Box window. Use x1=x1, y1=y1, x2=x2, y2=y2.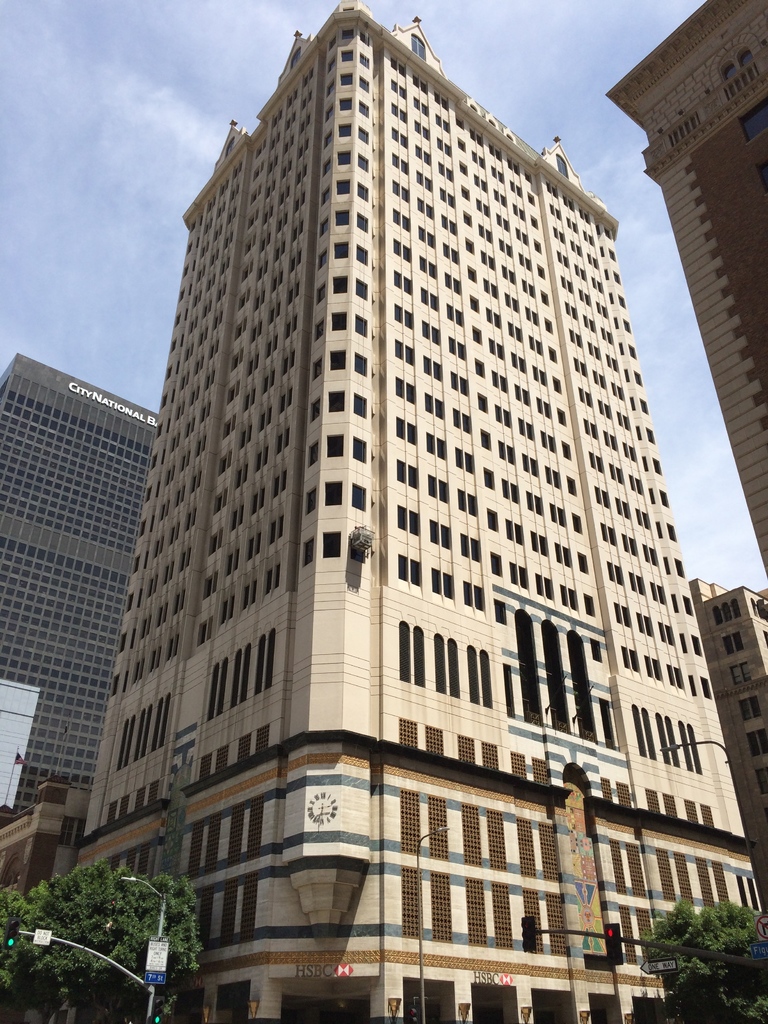
x1=501, y1=239, x2=513, y2=259.
